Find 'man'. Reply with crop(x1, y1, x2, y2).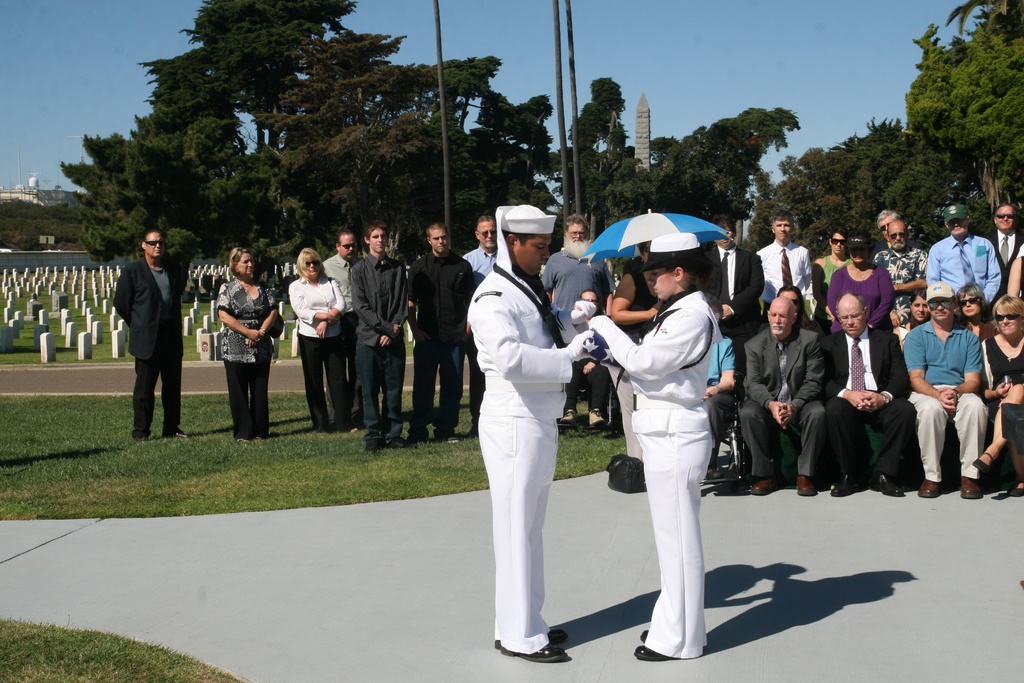
crop(546, 219, 617, 425).
